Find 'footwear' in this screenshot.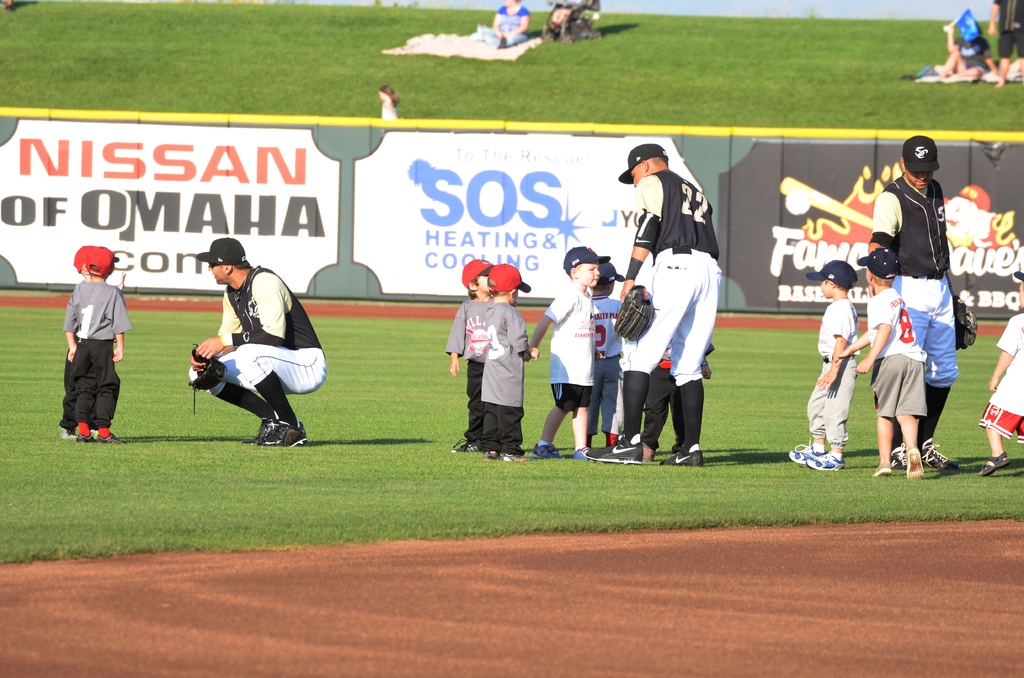
The bounding box for 'footwear' is pyautogui.locateOnScreen(268, 428, 308, 449).
